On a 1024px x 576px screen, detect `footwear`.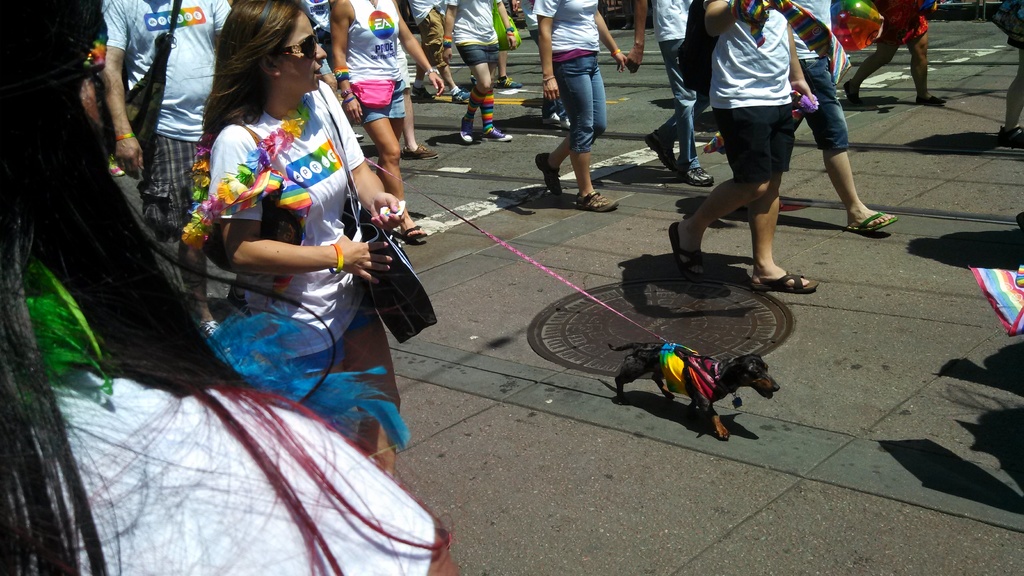
Rect(468, 72, 478, 87).
